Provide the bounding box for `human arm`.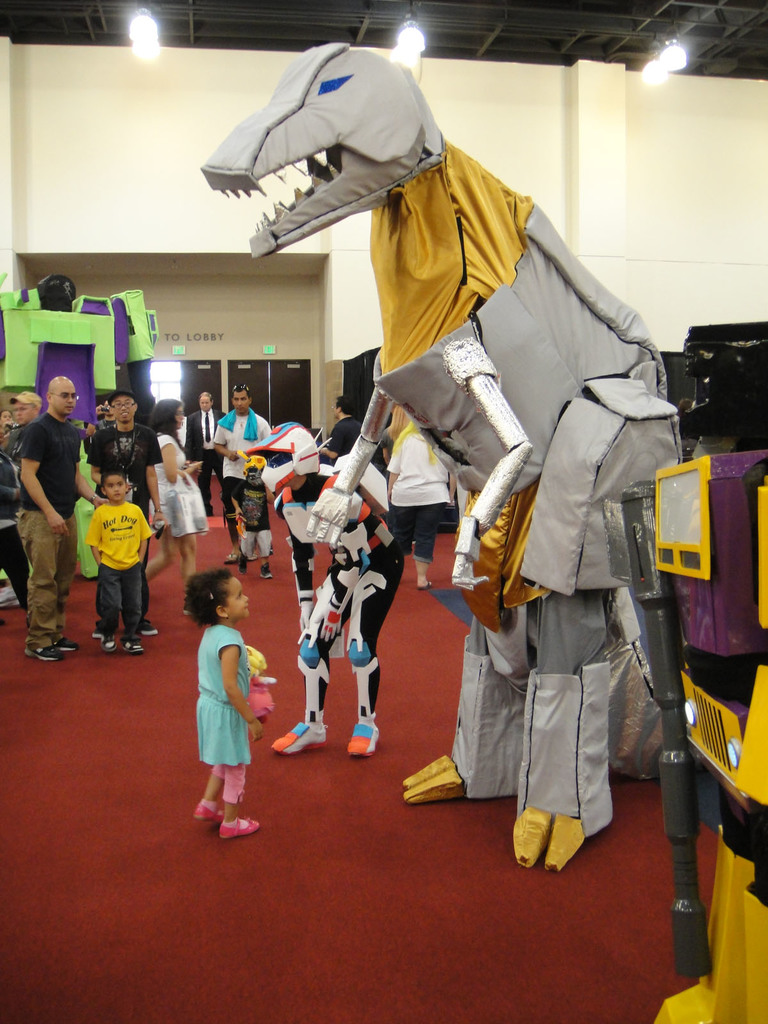
x1=254, y1=417, x2=264, y2=456.
